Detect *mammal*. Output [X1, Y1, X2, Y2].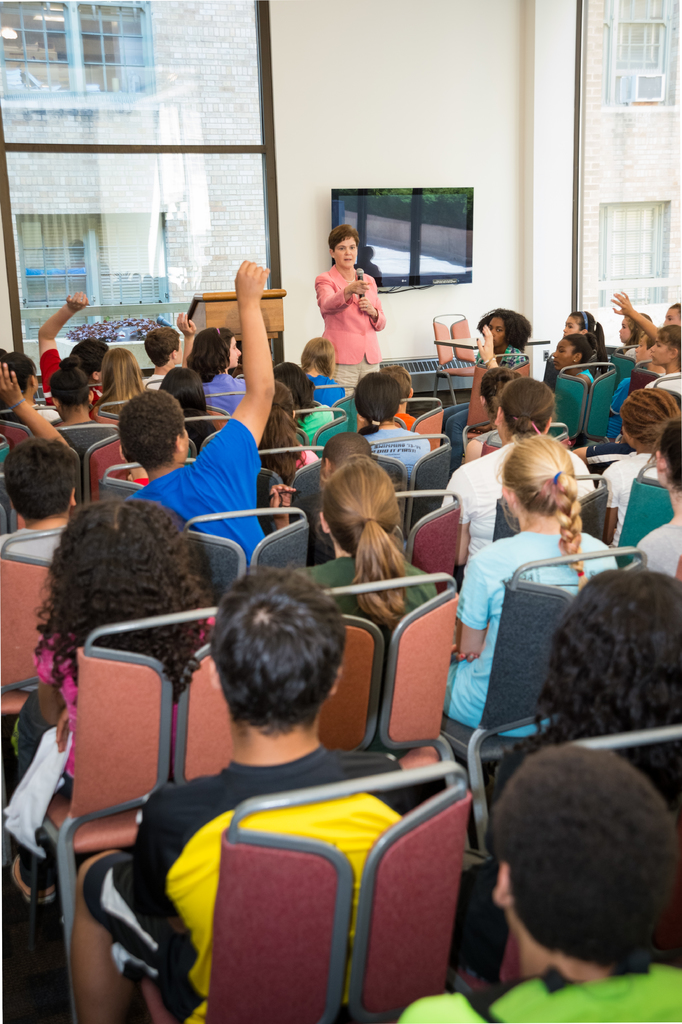
[426, 730, 681, 1022].
